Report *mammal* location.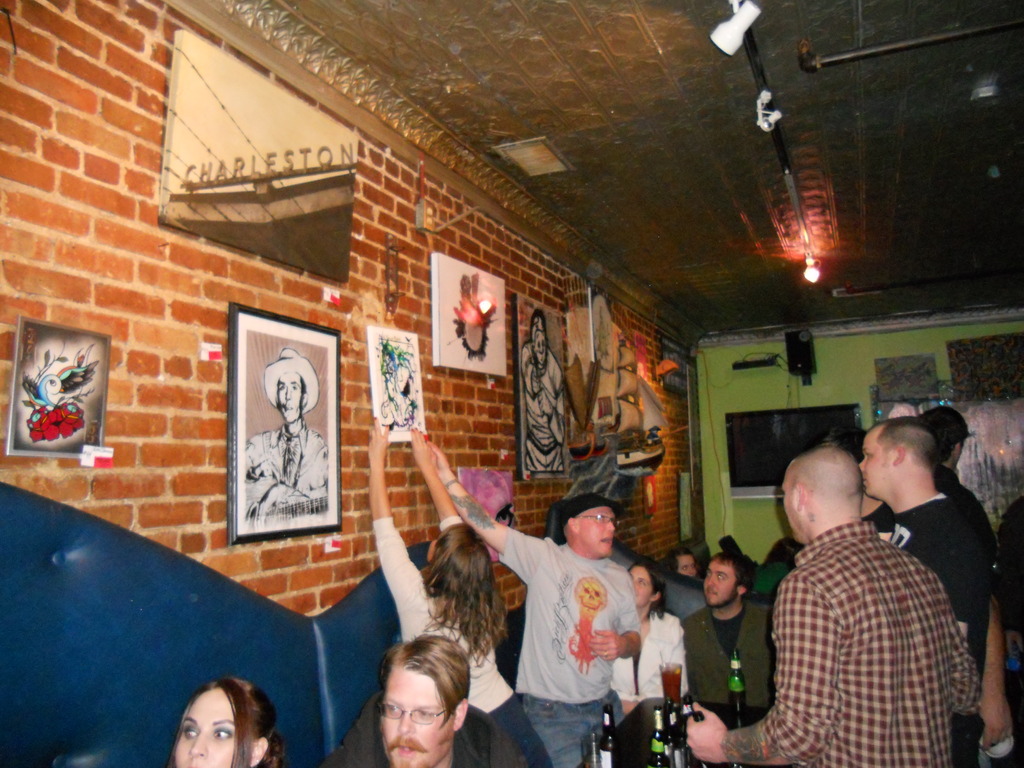
Report: 693, 556, 782, 710.
